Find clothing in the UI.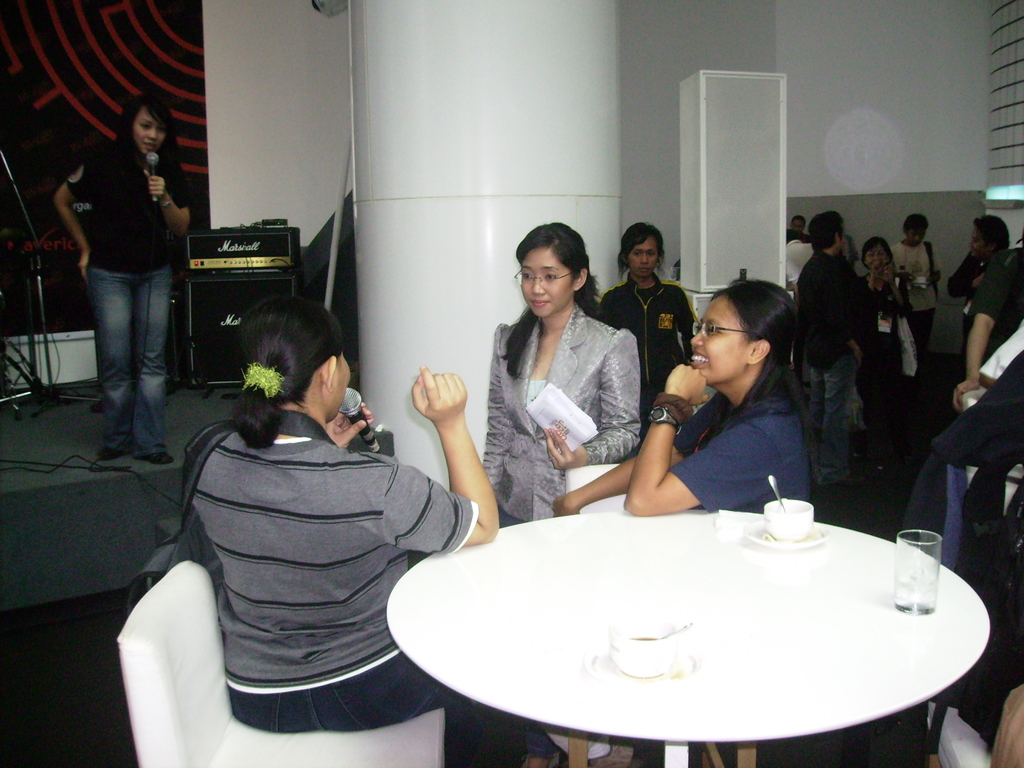
UI element at {"x1": 462, "y1": 295, "x2": 638, "y2": 524}.
